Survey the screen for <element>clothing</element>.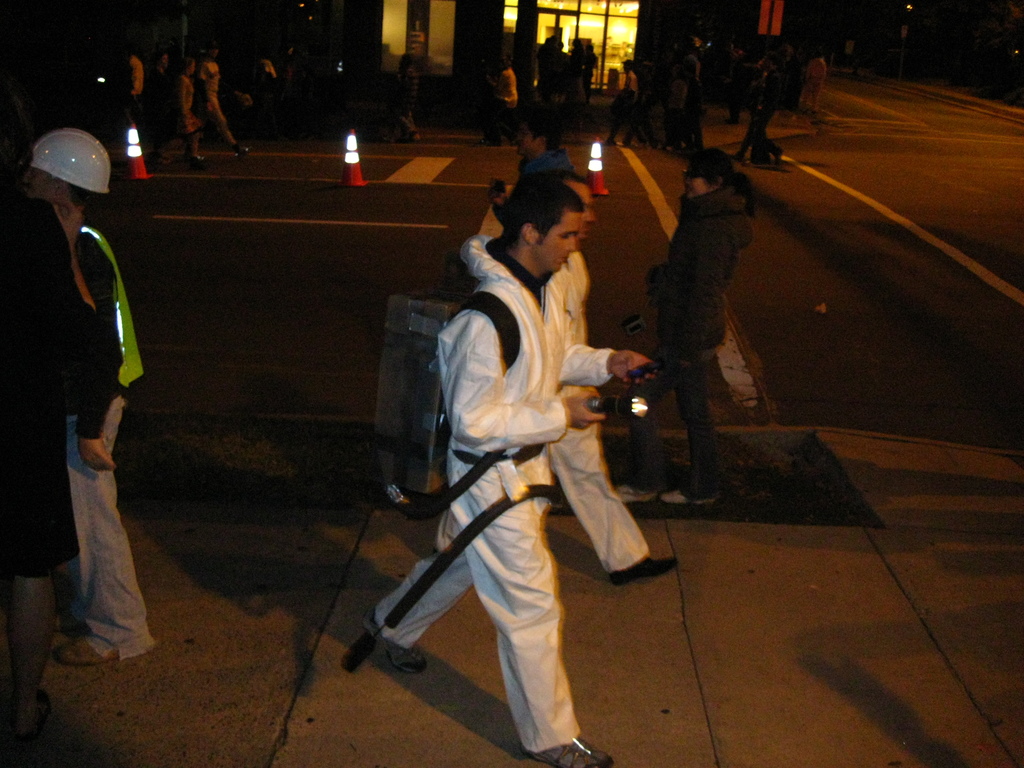
Survey found: {"x1": 365, "y1": 232, "x2": 620, "y2": 753}.
